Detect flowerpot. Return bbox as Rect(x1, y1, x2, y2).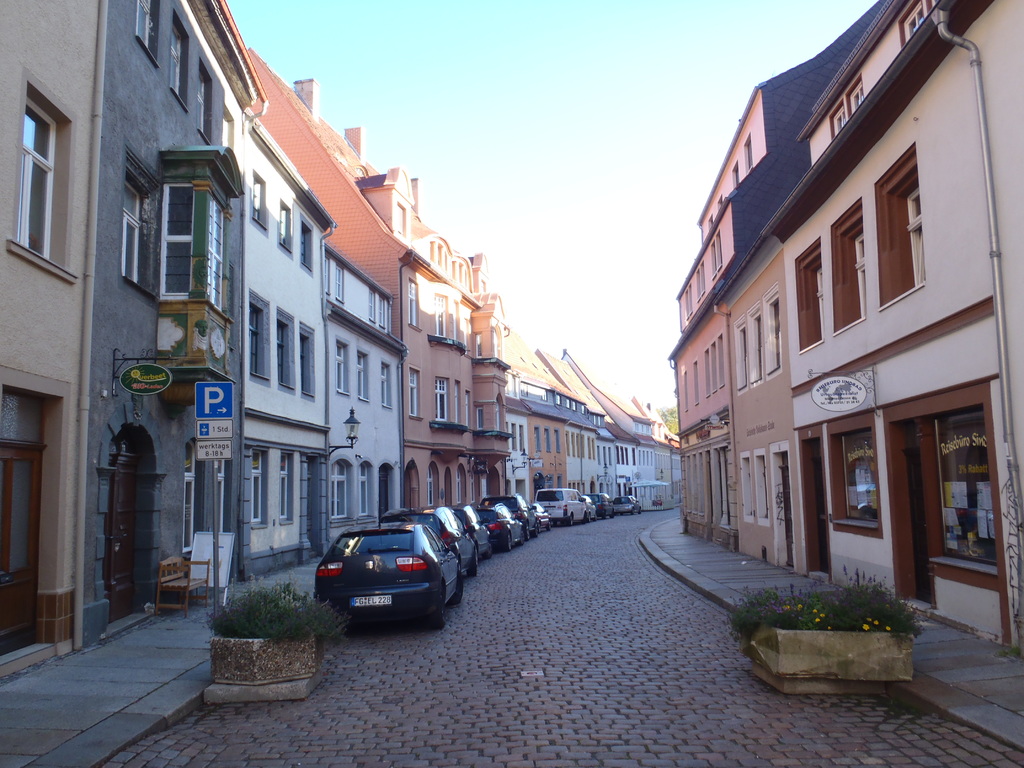
Rect(732, 570, 951, 698).
